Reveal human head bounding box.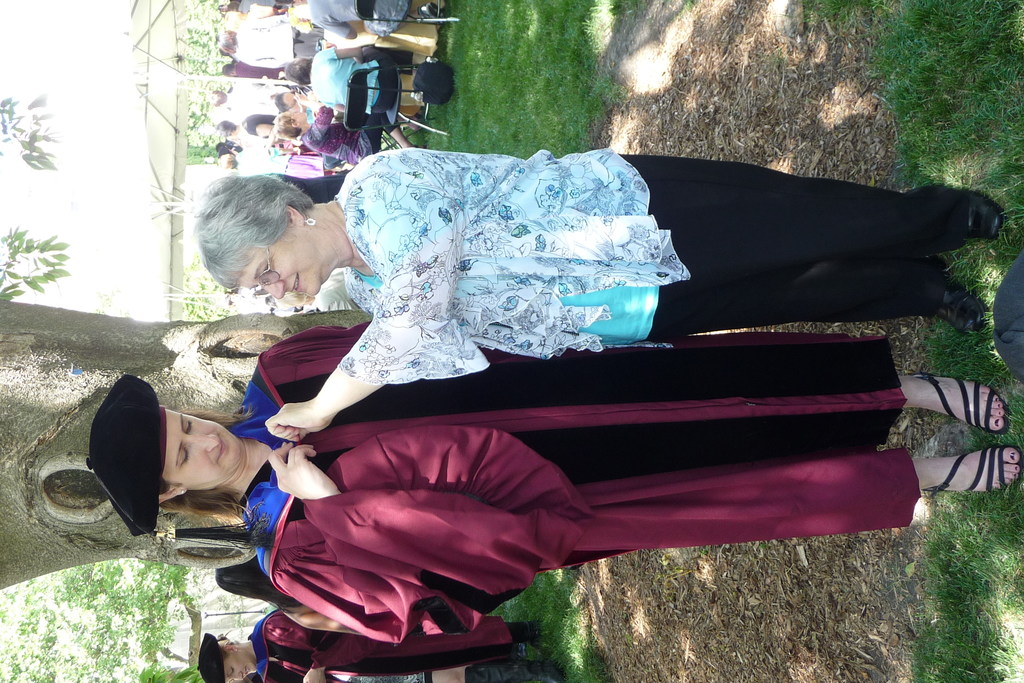
Revealed: locate(271, 0, 286, 17).
